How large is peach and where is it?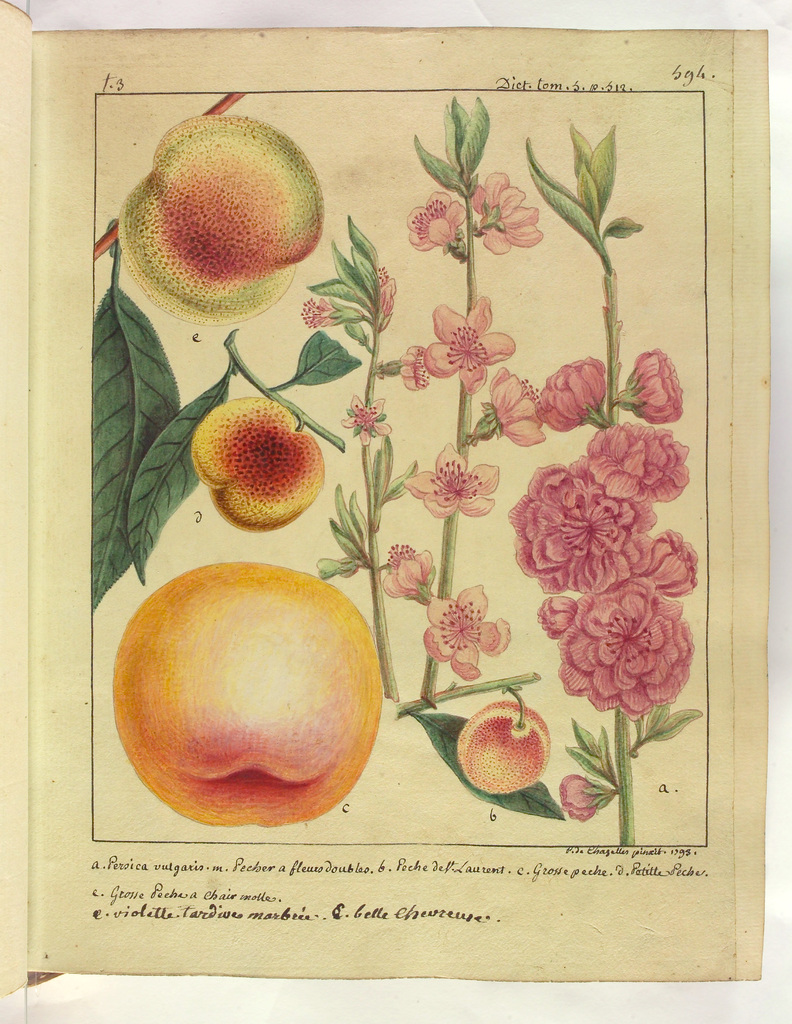
Bounding box: locate(112, 555, 384, 829).
